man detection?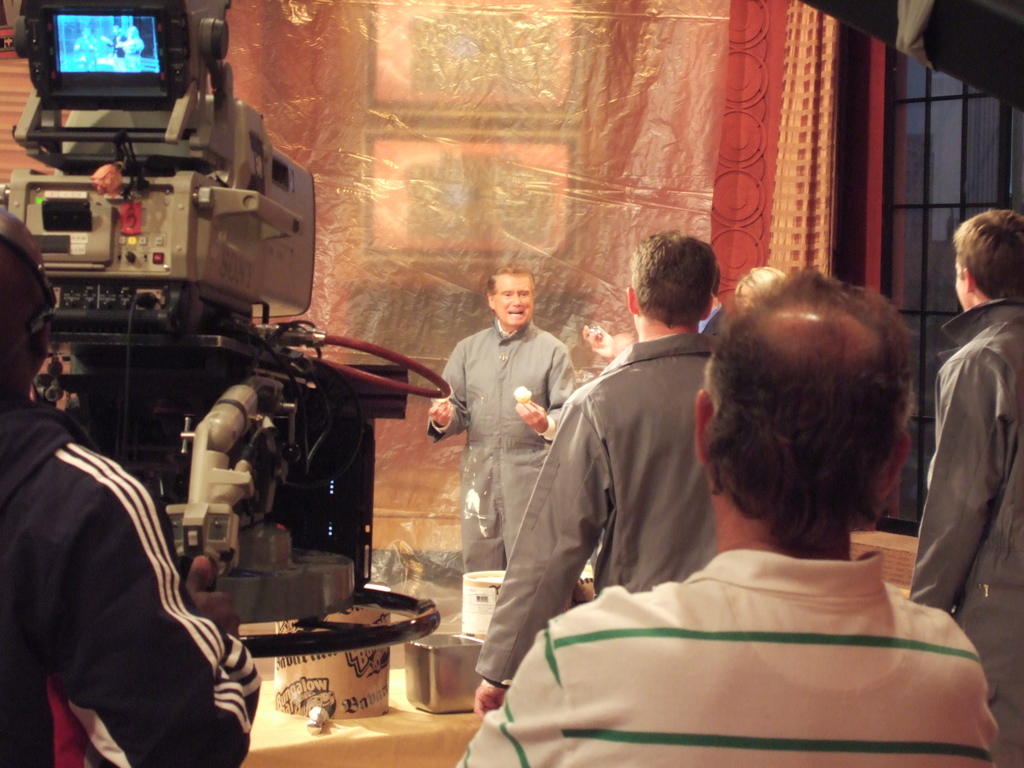
region(916, 196, 1020, 680)
